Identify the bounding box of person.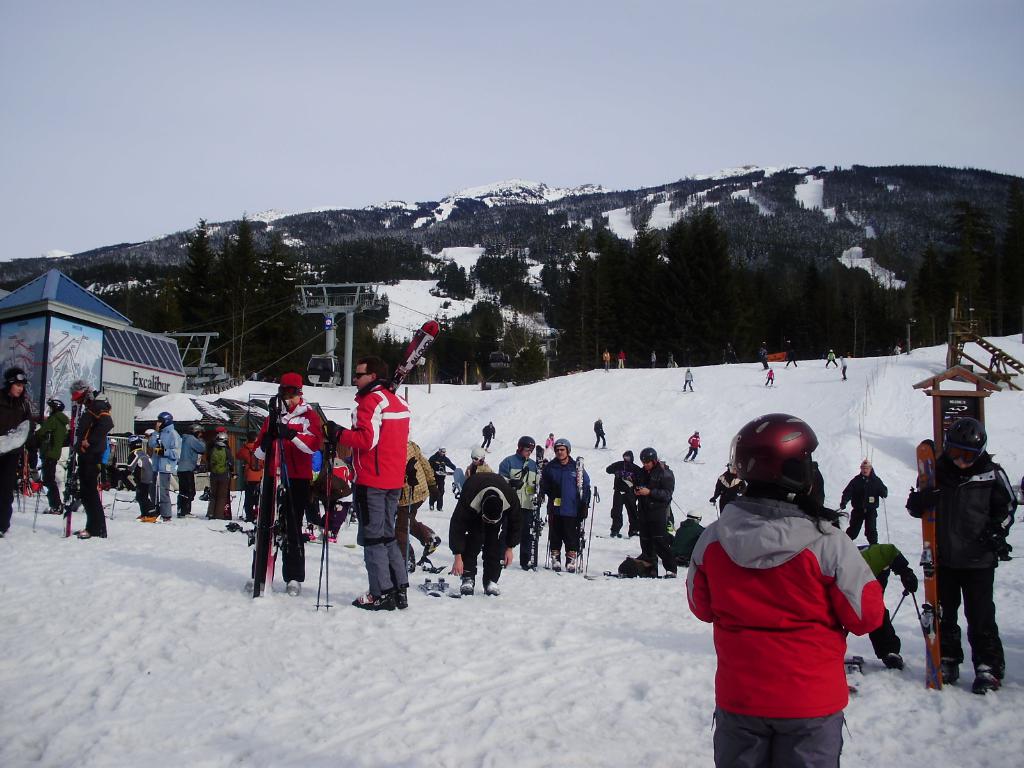
select_region(648, 348, 657, 369).
